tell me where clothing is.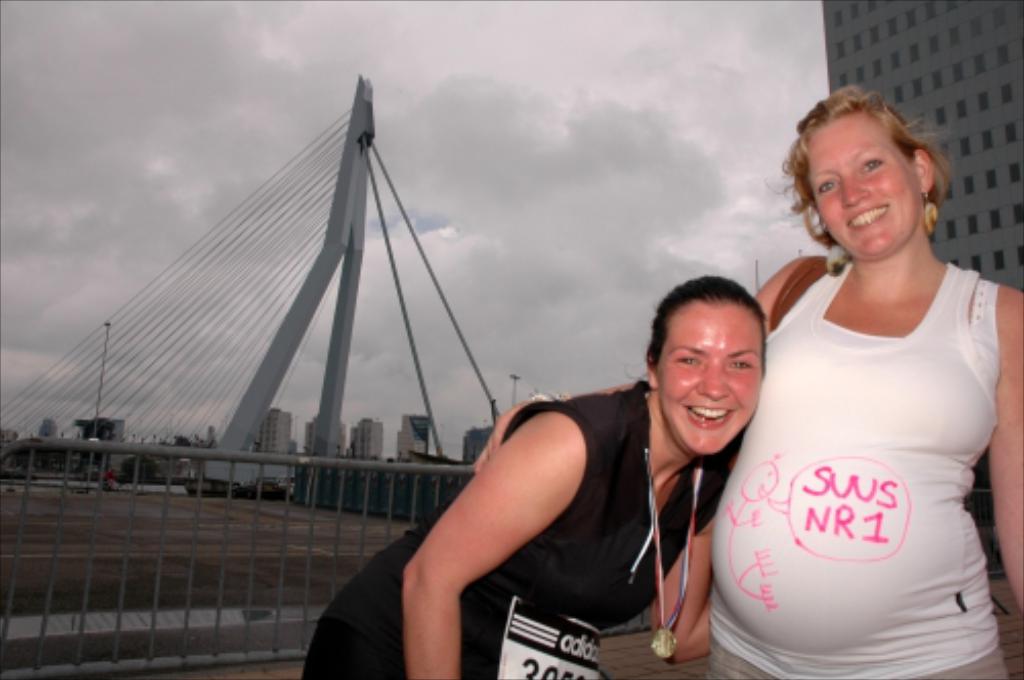
clothing is at pyautogui.locateOnScreen(700, 238, 1022, 670).
